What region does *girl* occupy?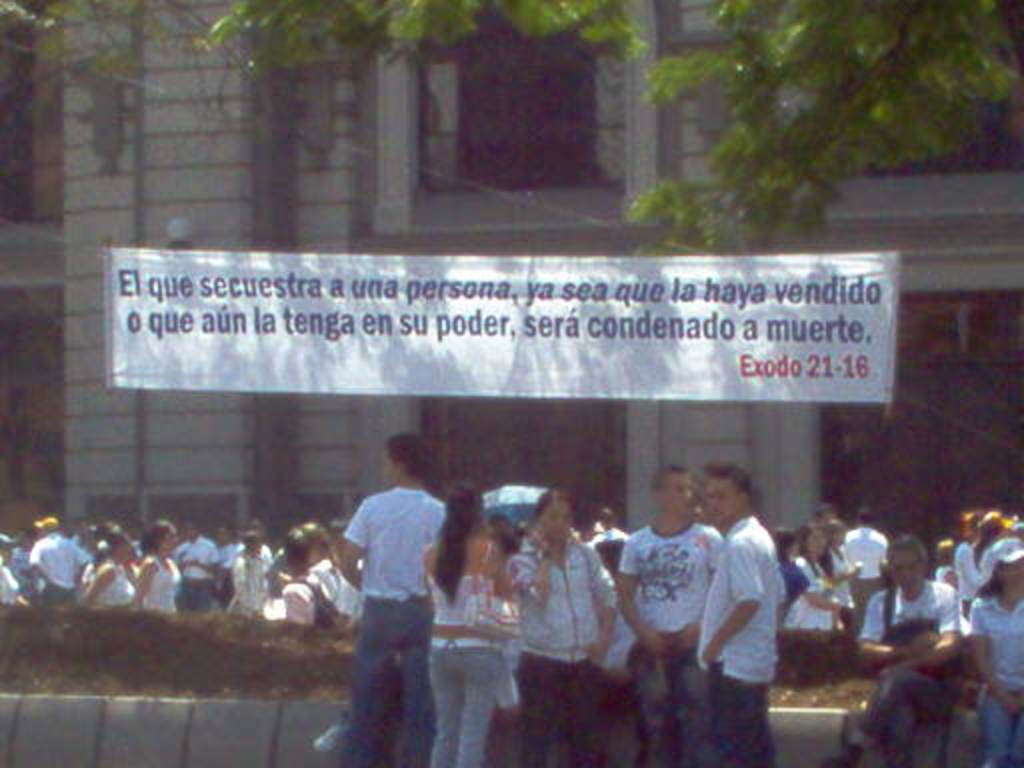
<bbox>770, 532, 844, 622</bbox>.
